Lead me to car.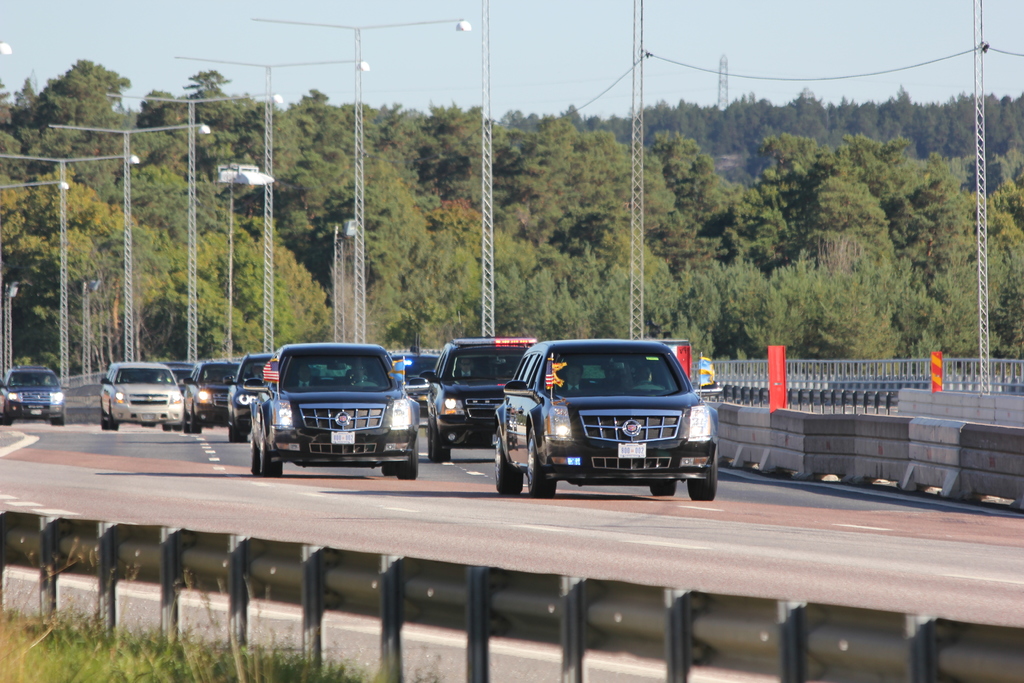
Lead to <region>246, 337, 422, 490</region>.
